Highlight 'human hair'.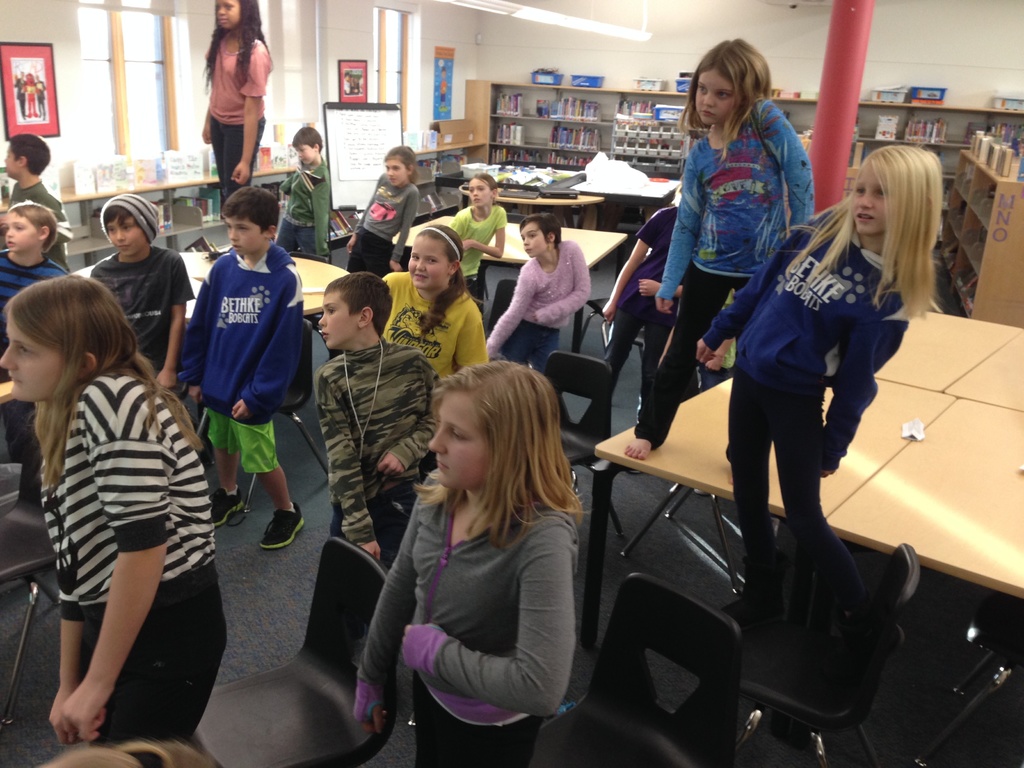
Highlighted region: <box>6,196,59,252</box>.
